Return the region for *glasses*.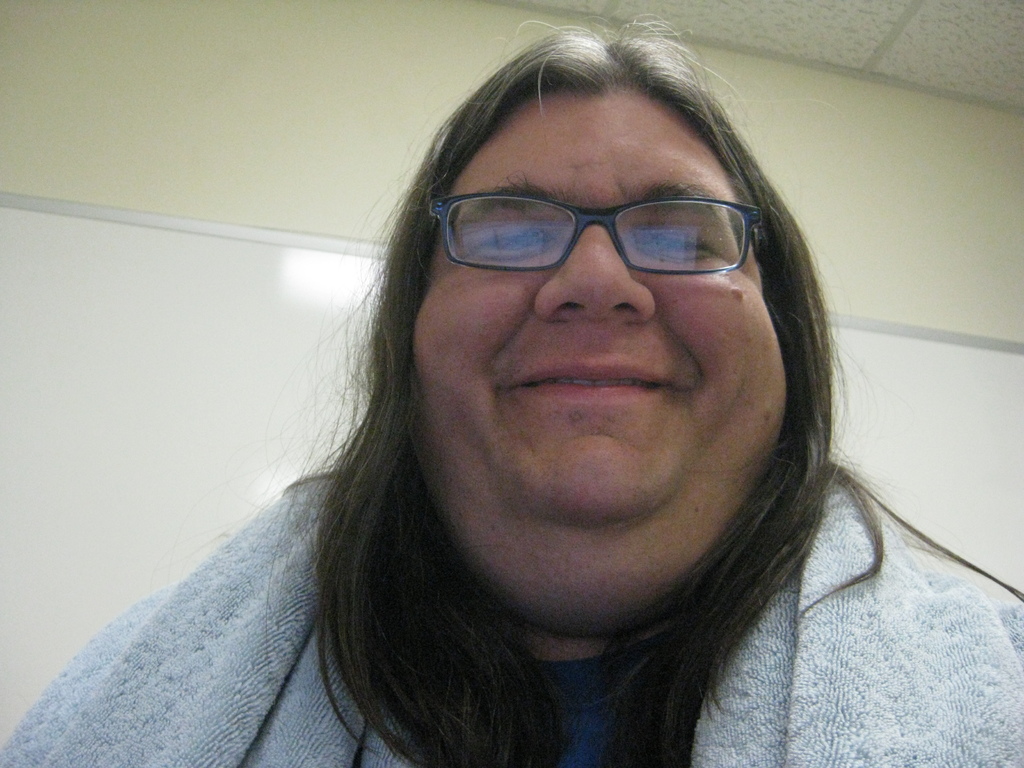
box(419, 175, 772, 284).
